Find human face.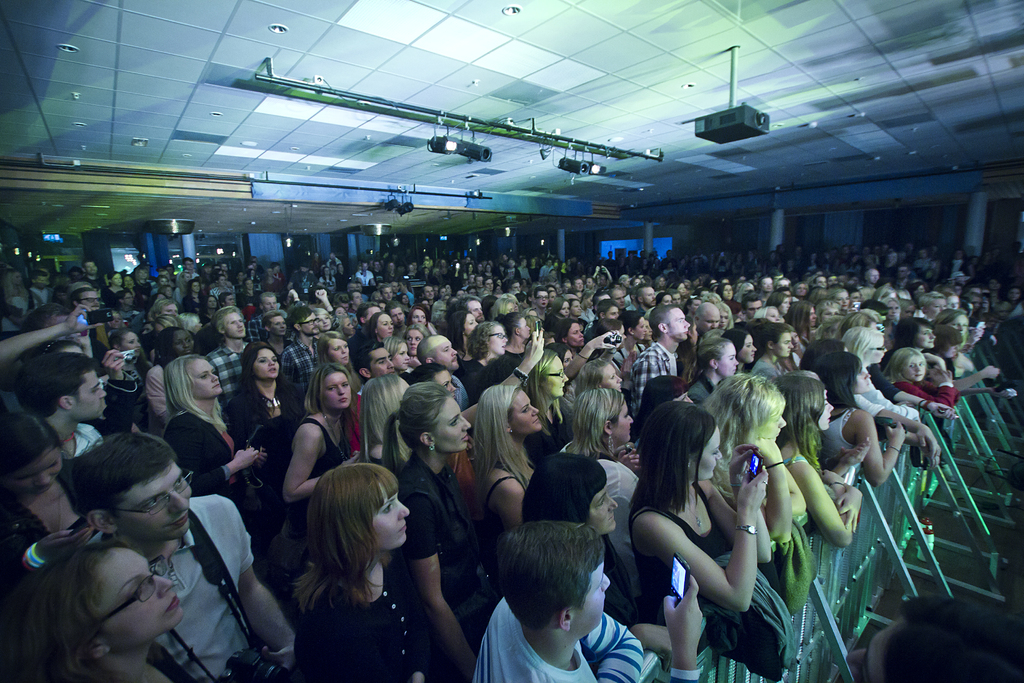
<region>751, 400, 788, 441</region>.
